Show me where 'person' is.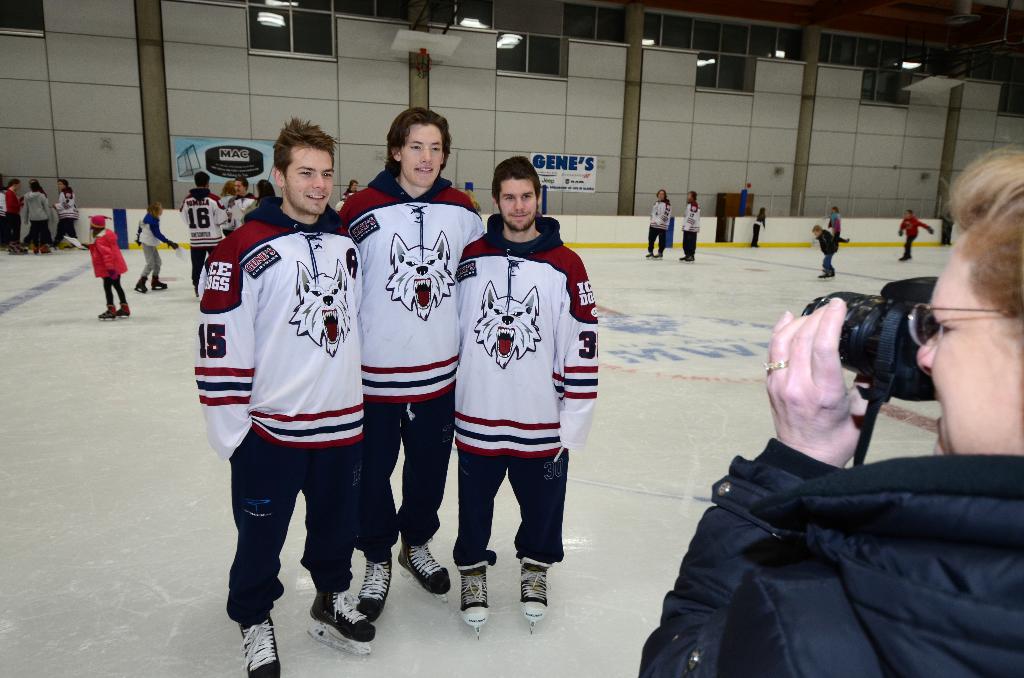
'person' is at select_region(897, 205, 936, 262).
